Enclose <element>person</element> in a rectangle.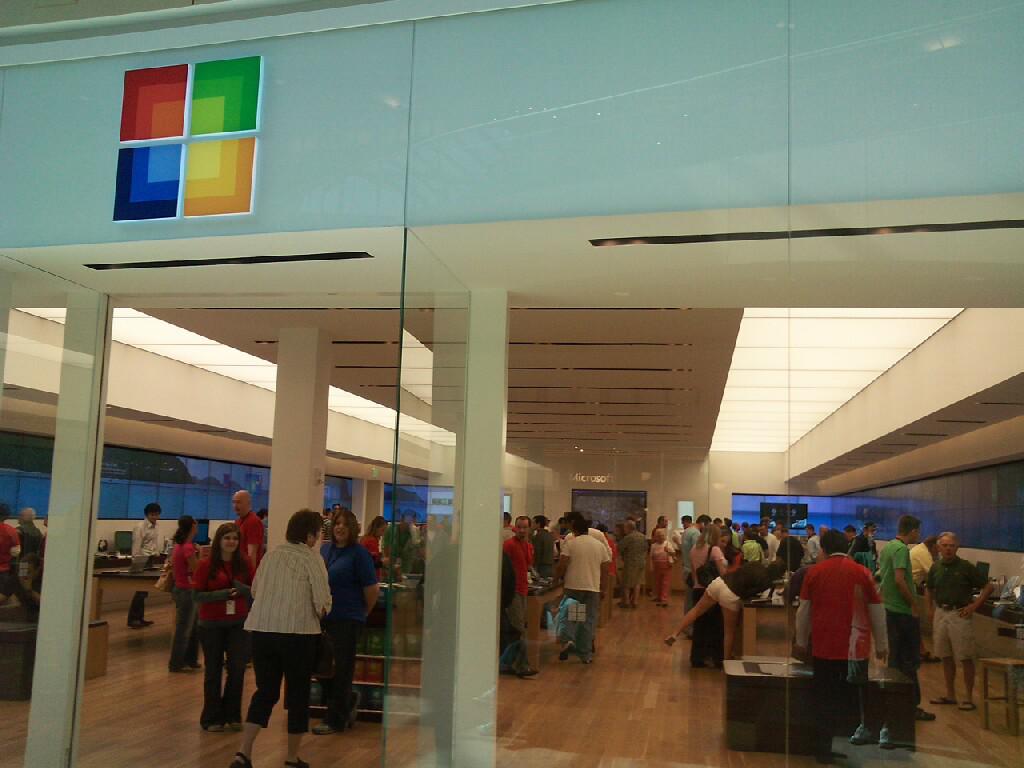
<bbox>714, 525, 746, 579</bbox>.
